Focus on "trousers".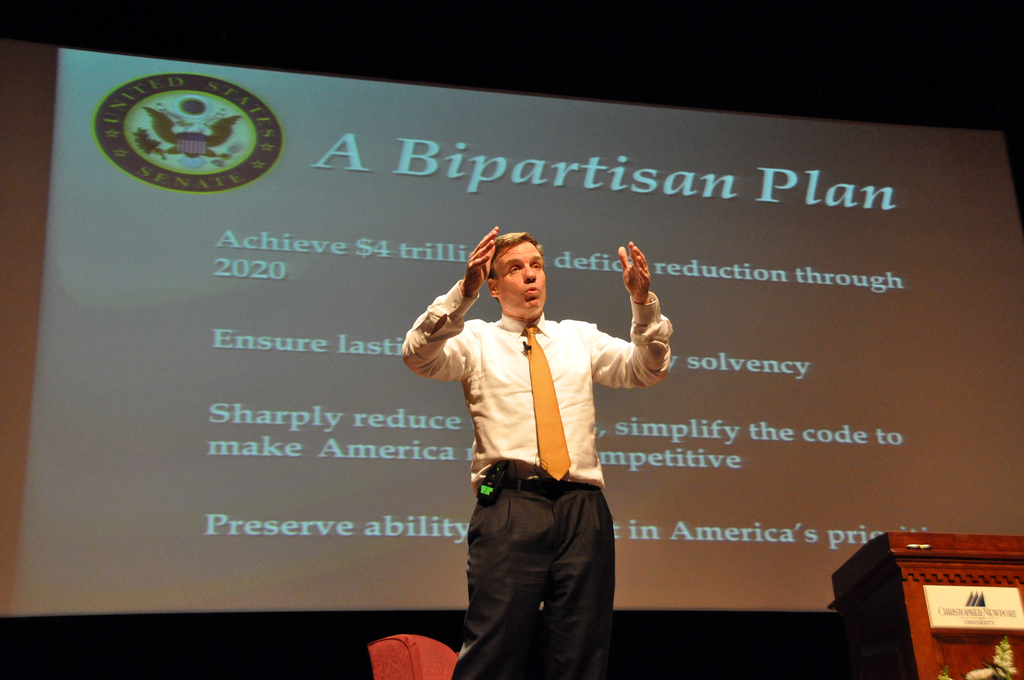
Focused at crop(454, 474, 621, 679).
